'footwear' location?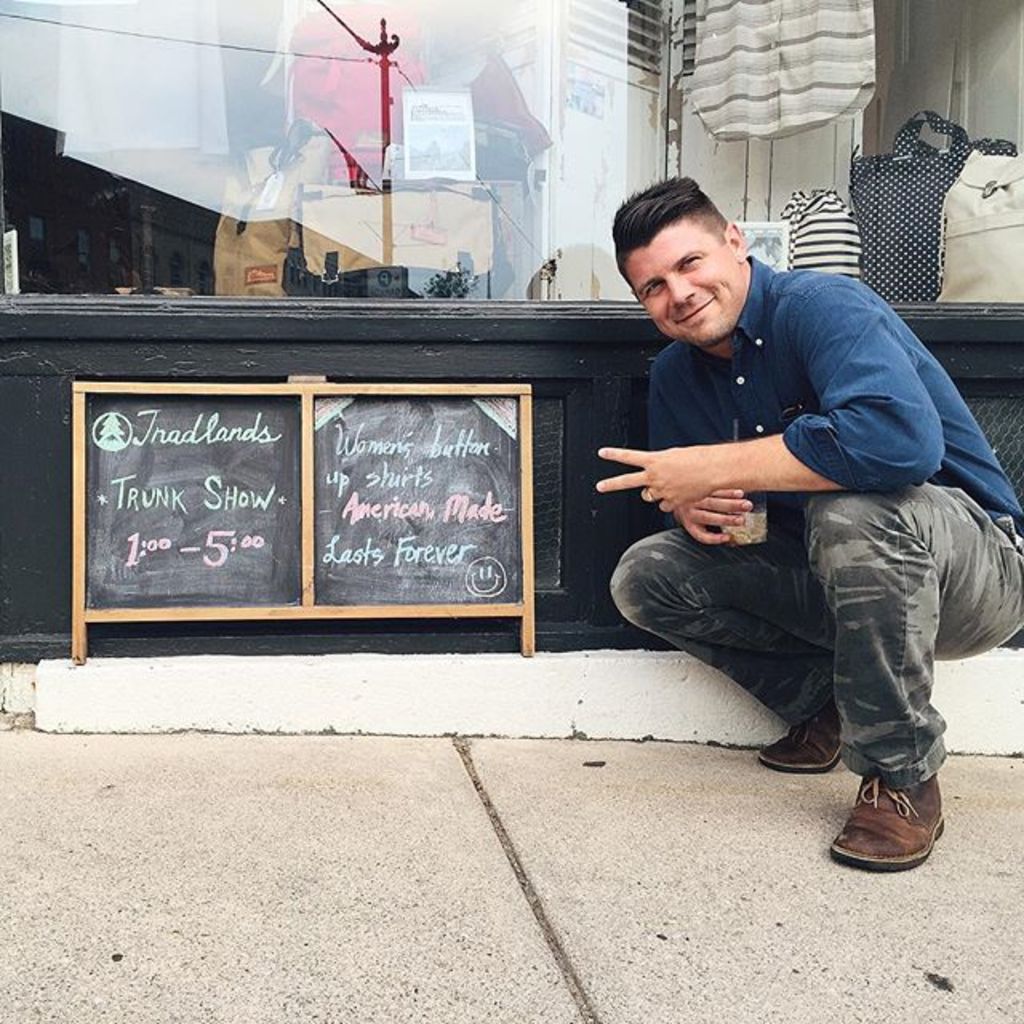
{"left": 822, "top": 779, "right": 944, "bottom": 870}
